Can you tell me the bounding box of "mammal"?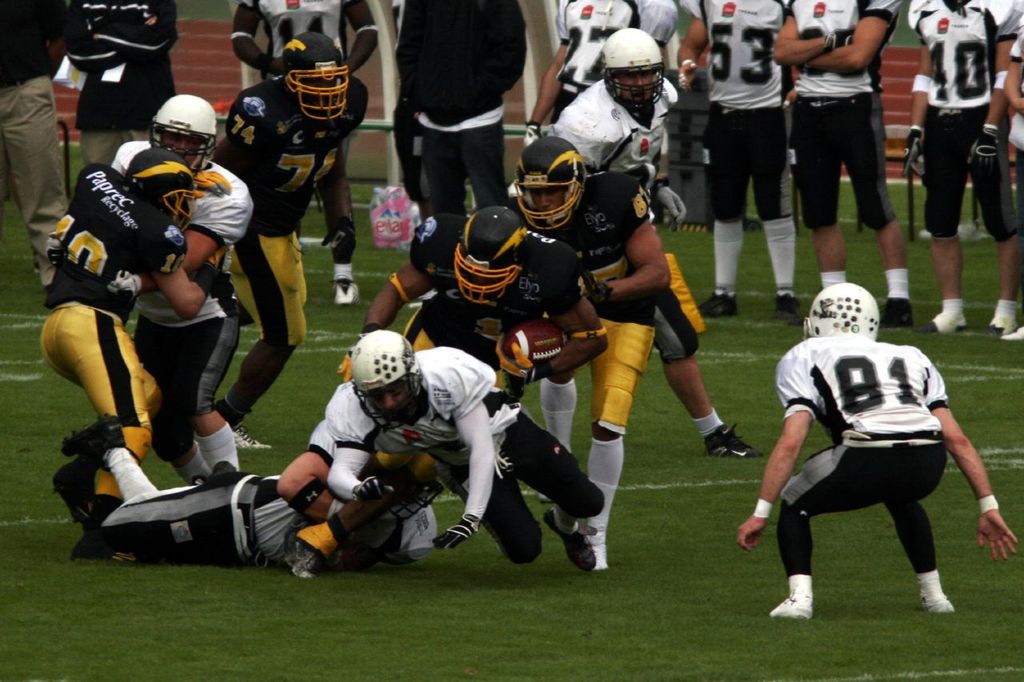
[x1=70, y1=0, x2=185, y2=170].
